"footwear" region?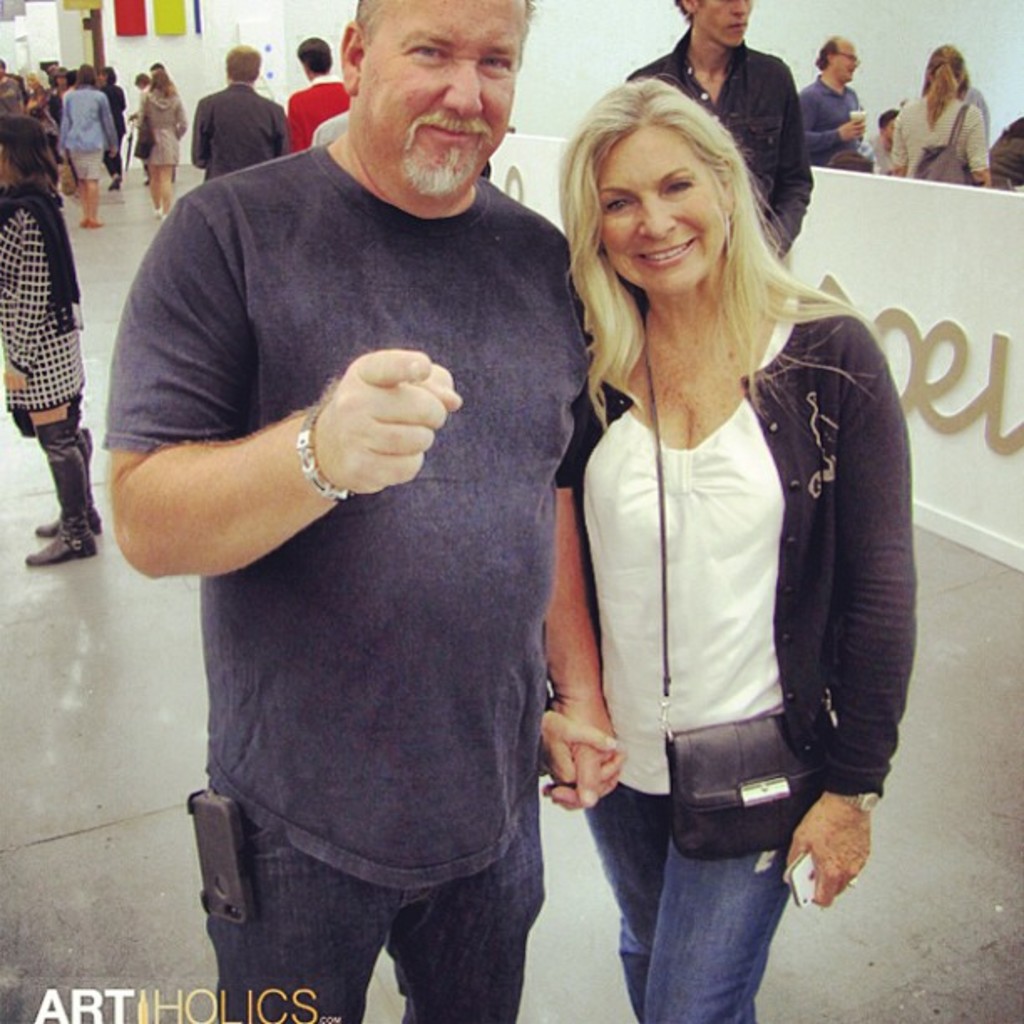
28/403/104/545
